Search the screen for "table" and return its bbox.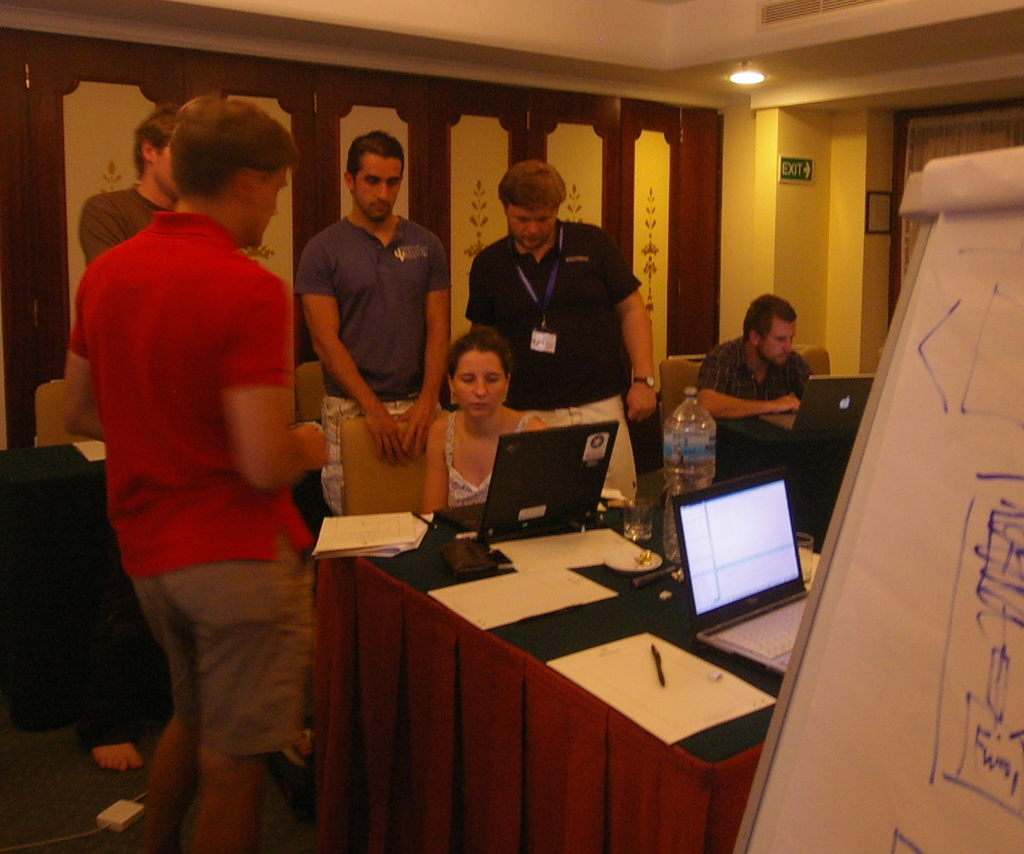
Found: locate(334, 496, 838, 853).
